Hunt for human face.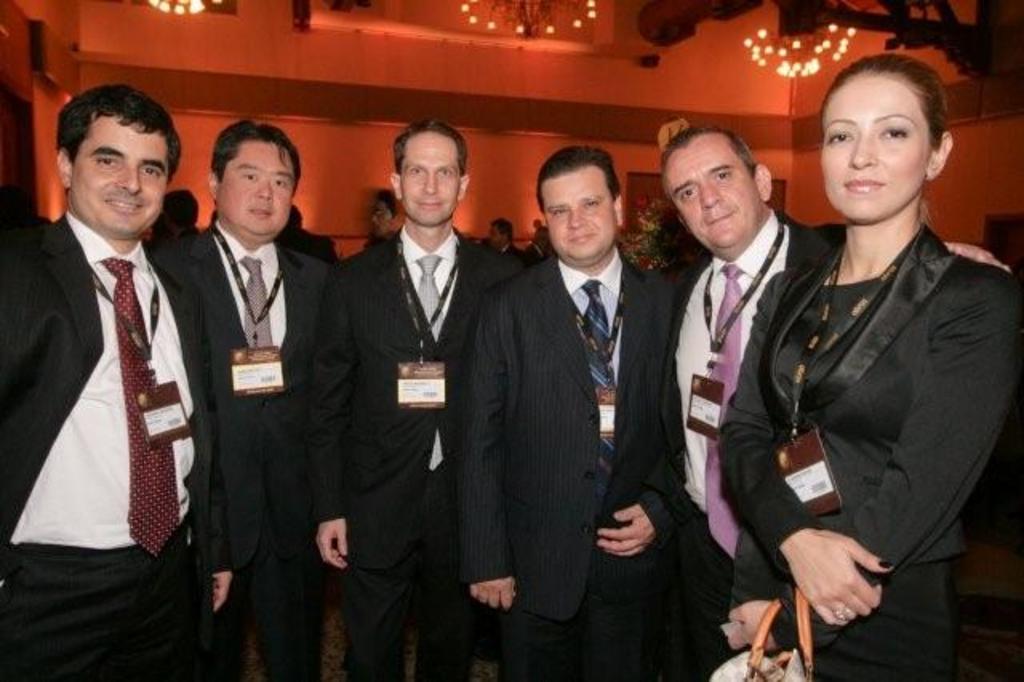
Hunted down at {"left": 819, "top": 70, "right": 933, "bottom": 224}.
